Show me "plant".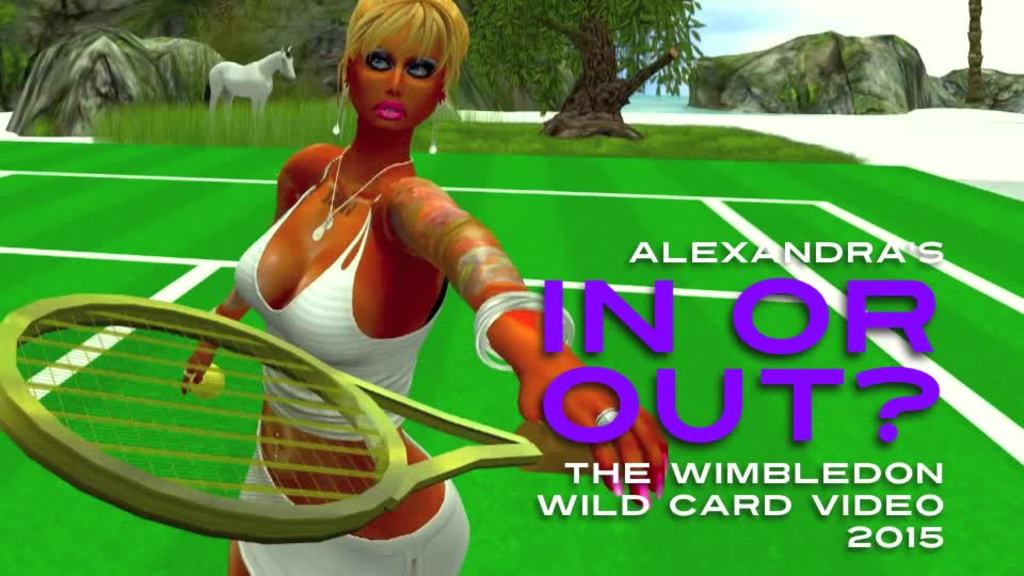
"plant" is here: x1=457 y1=0 x2=693 y2=139.
